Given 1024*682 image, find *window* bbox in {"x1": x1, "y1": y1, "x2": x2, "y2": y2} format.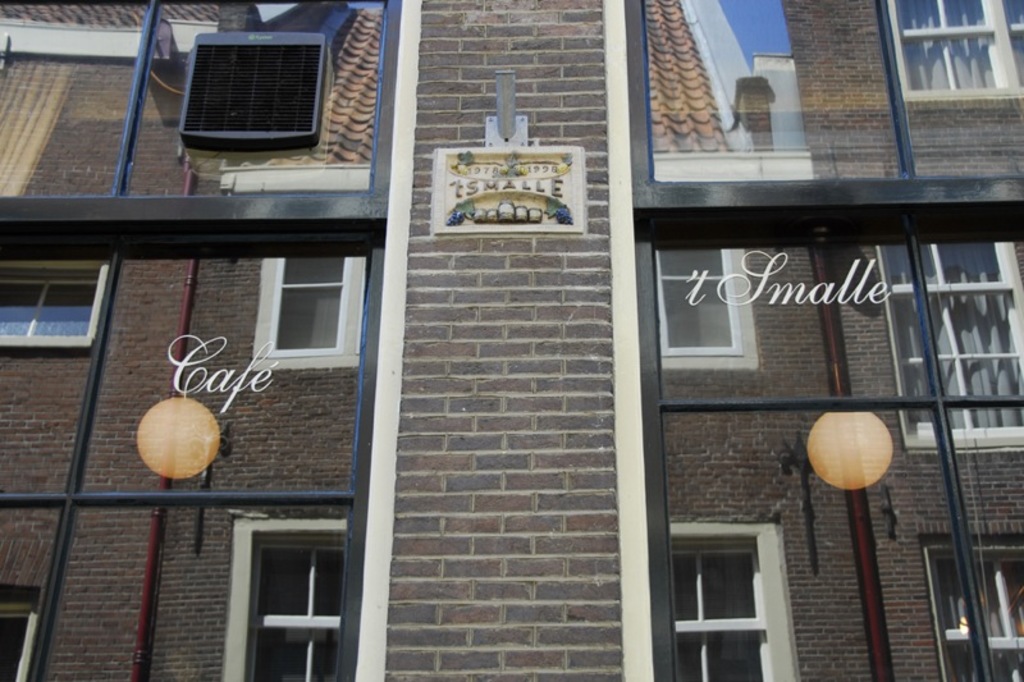
{"x1": 264, "y1": 528, "x2": 349, "y2": 681}.
